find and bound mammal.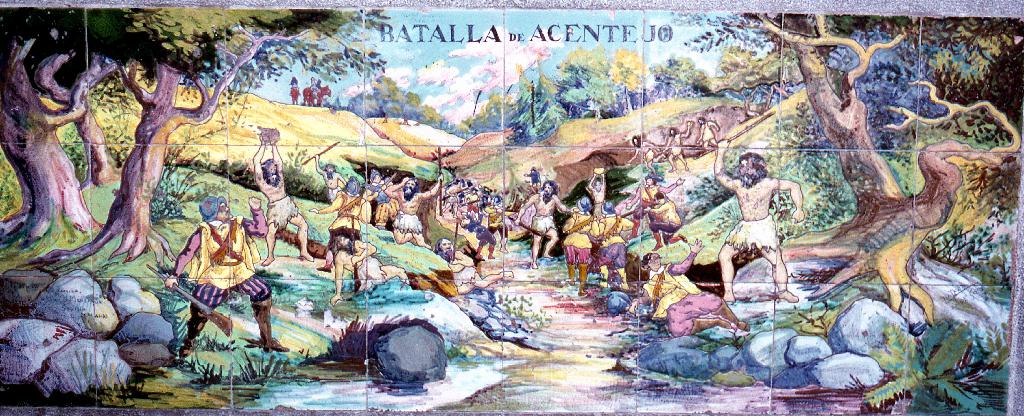
Bound: locate(623, 133, 664, 167).
